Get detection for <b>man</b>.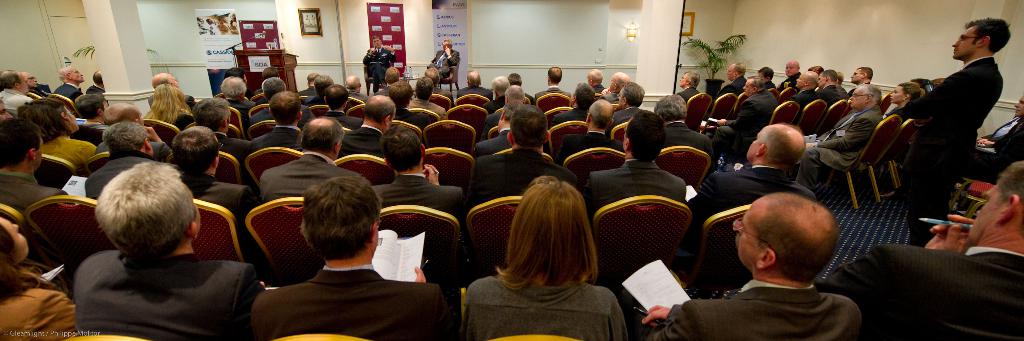
Detection: l=819, t=154, r=1023, b=340.
